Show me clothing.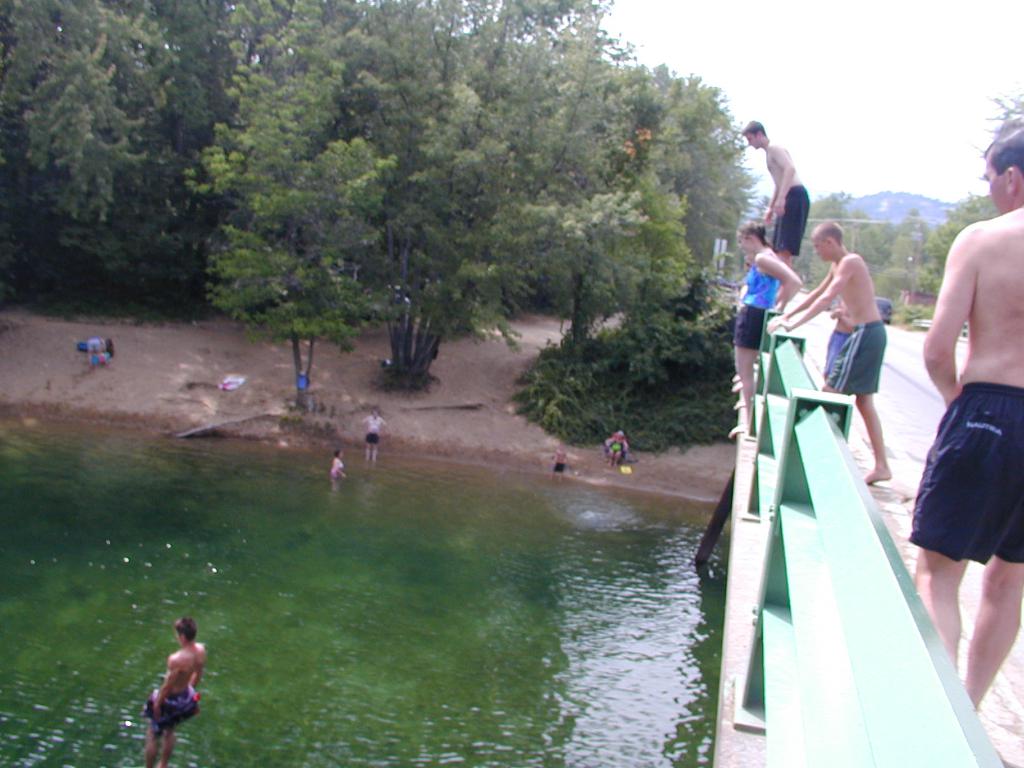
clothing is here: {"left": 144, "top": 651, "right": 211, "bottom": 732}.
